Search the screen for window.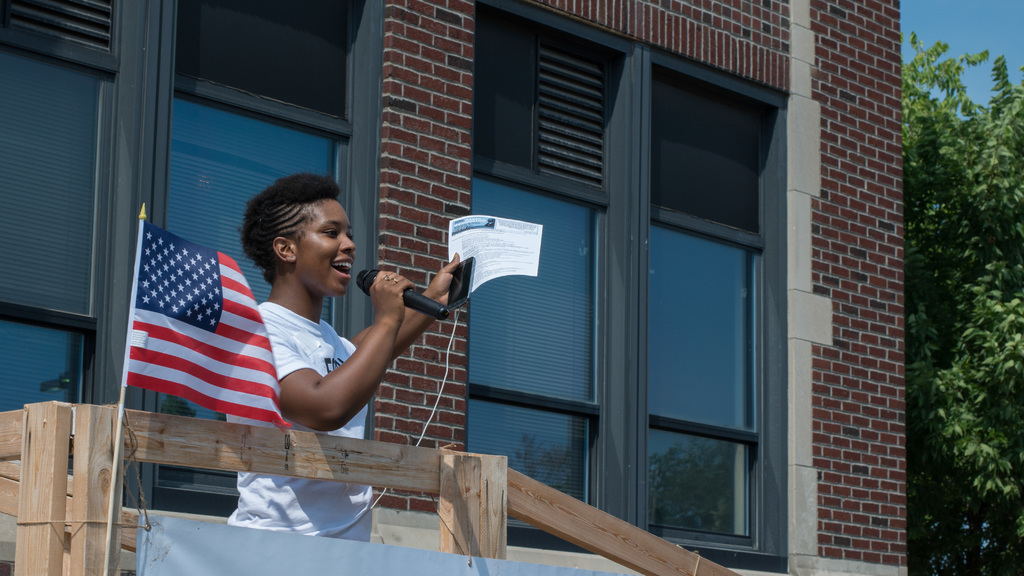
Found at (left=461, top=3, right=593, bottom=546).
